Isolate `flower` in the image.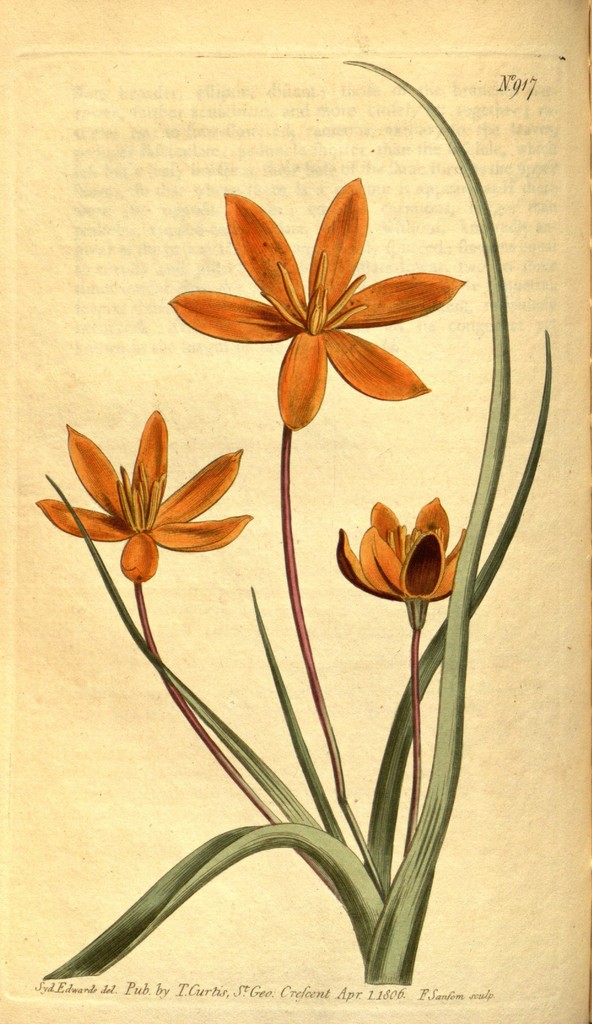
Isolated region: [335, 502, 460, 605].
